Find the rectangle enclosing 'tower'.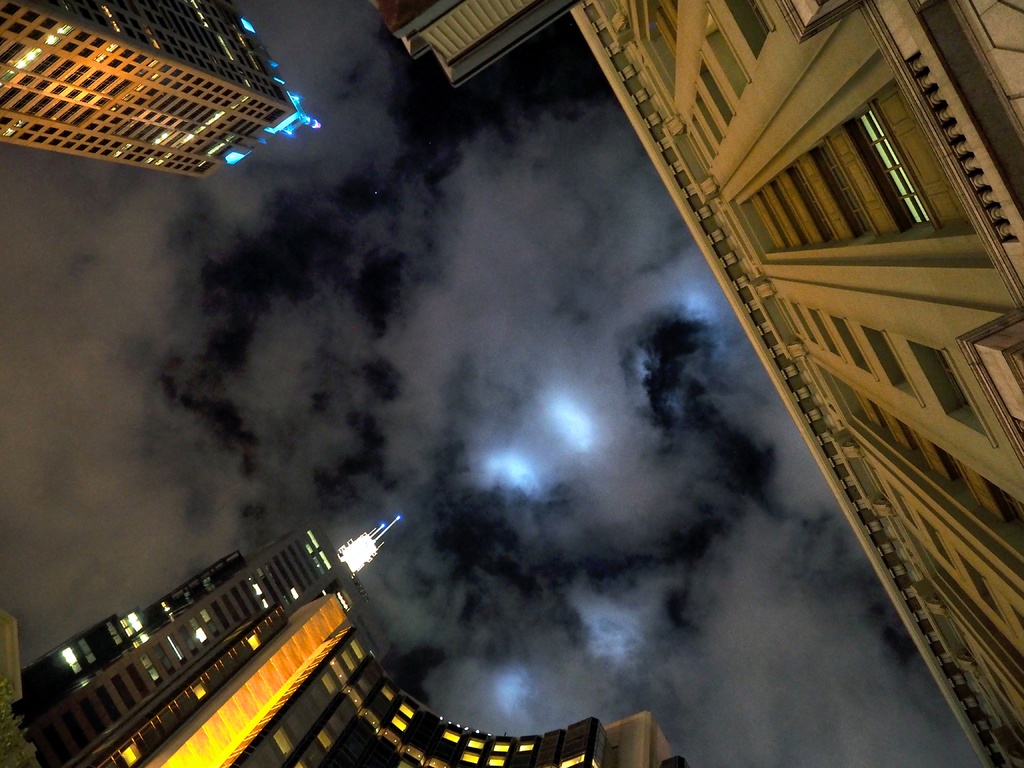
{"left": 0, "top": 4, "right": 330, "bottom": 191}.
